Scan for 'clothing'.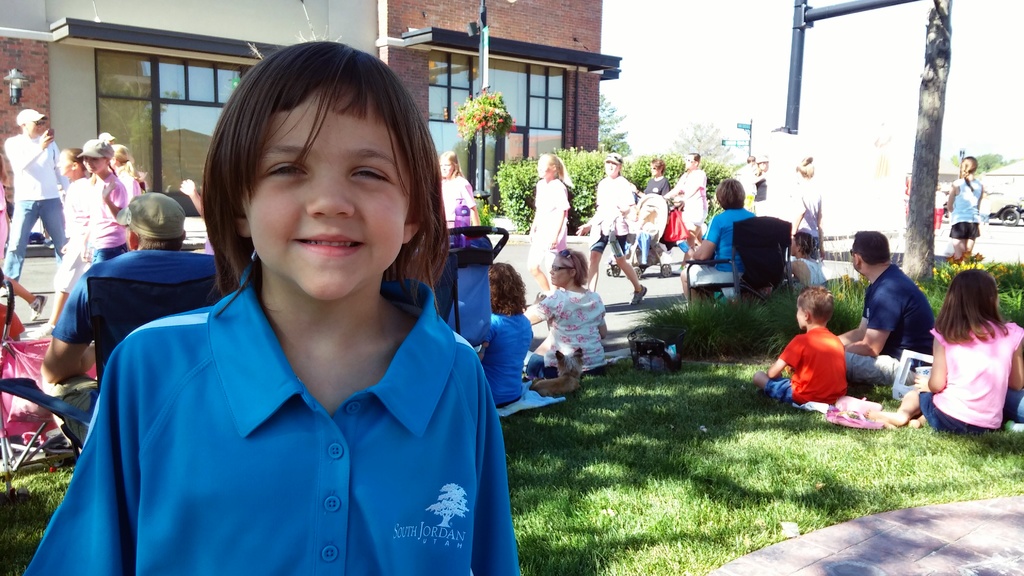
Scan result: left=791, top=177, right=819, bottom=241.
